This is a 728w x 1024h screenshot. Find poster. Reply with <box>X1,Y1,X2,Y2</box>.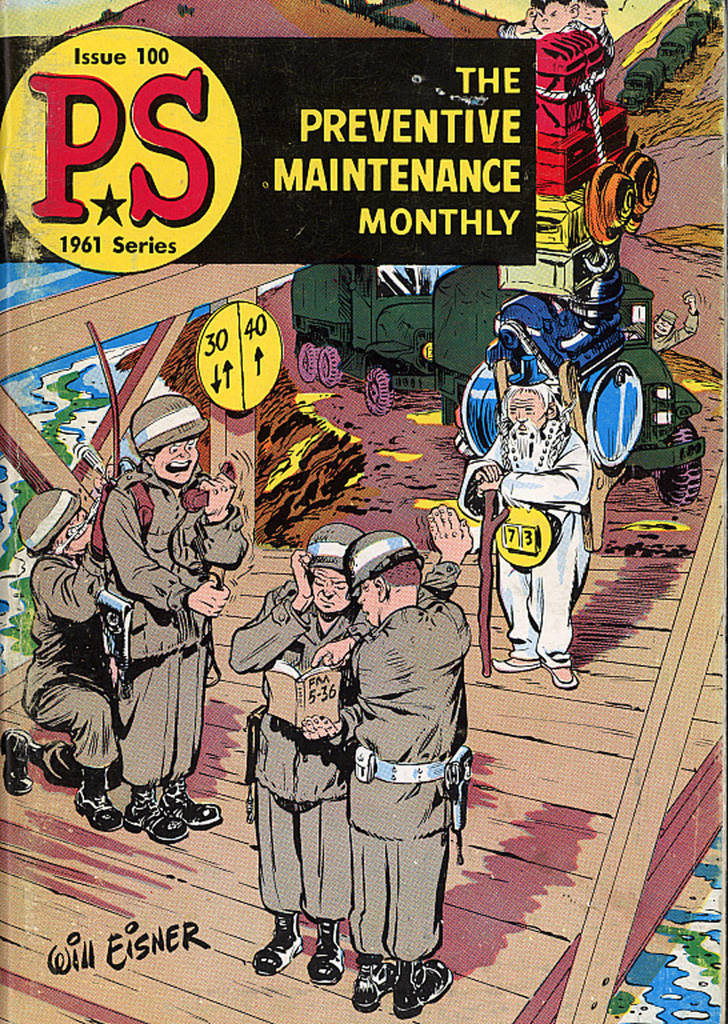
<box>0,1,727,1023</box>.
